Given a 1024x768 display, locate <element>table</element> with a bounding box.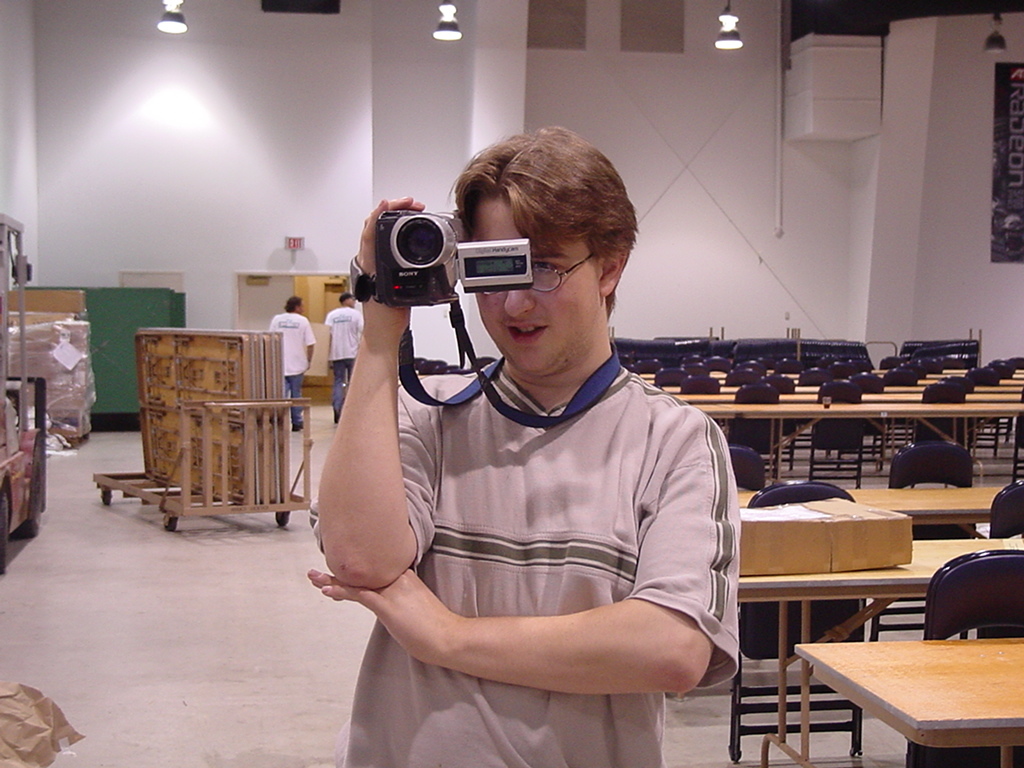
Located: locate(737, 484, 997, 523).
